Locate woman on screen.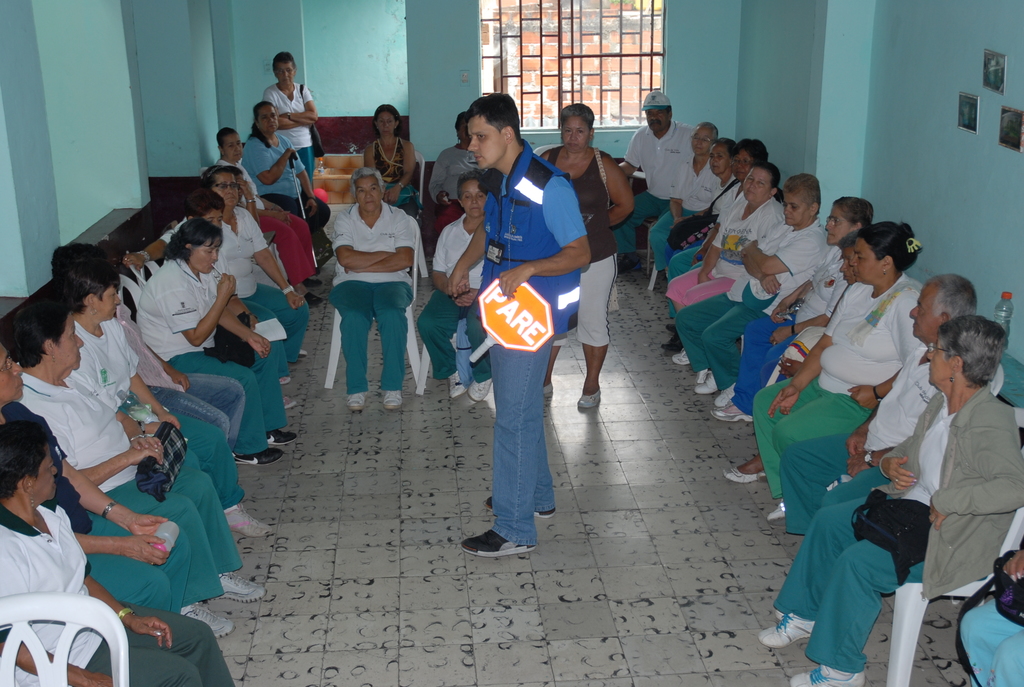
On screen at (239,102,331,234).
